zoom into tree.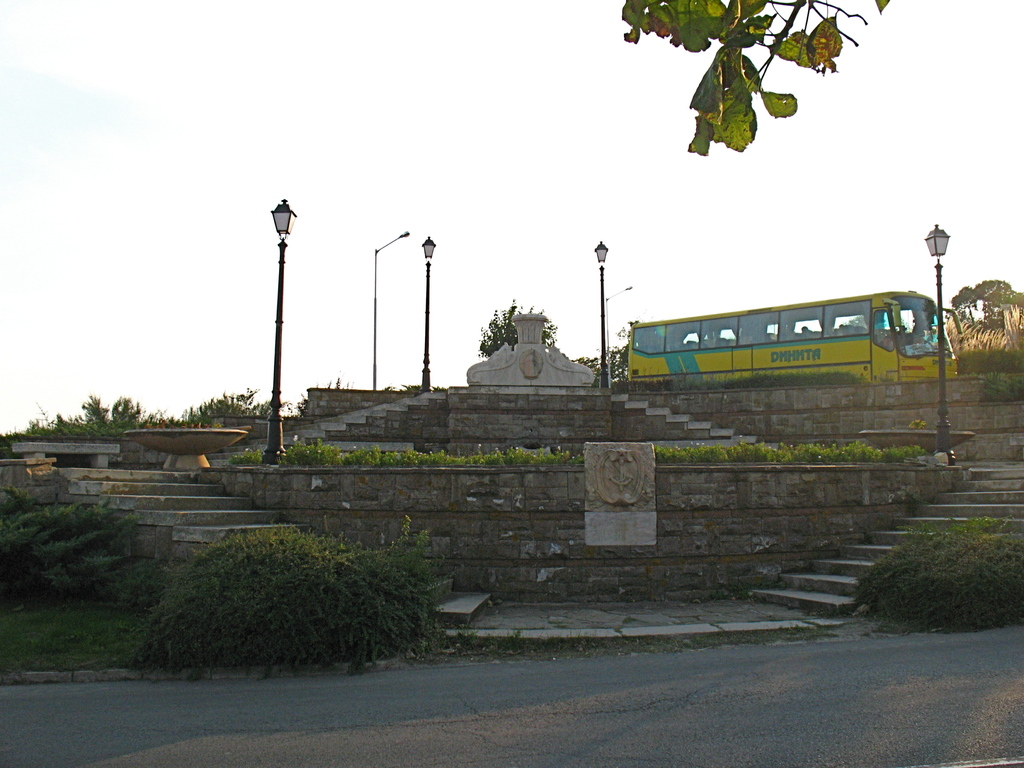
Zoom target: [left=615, top=0, right=889, bottom=160].
